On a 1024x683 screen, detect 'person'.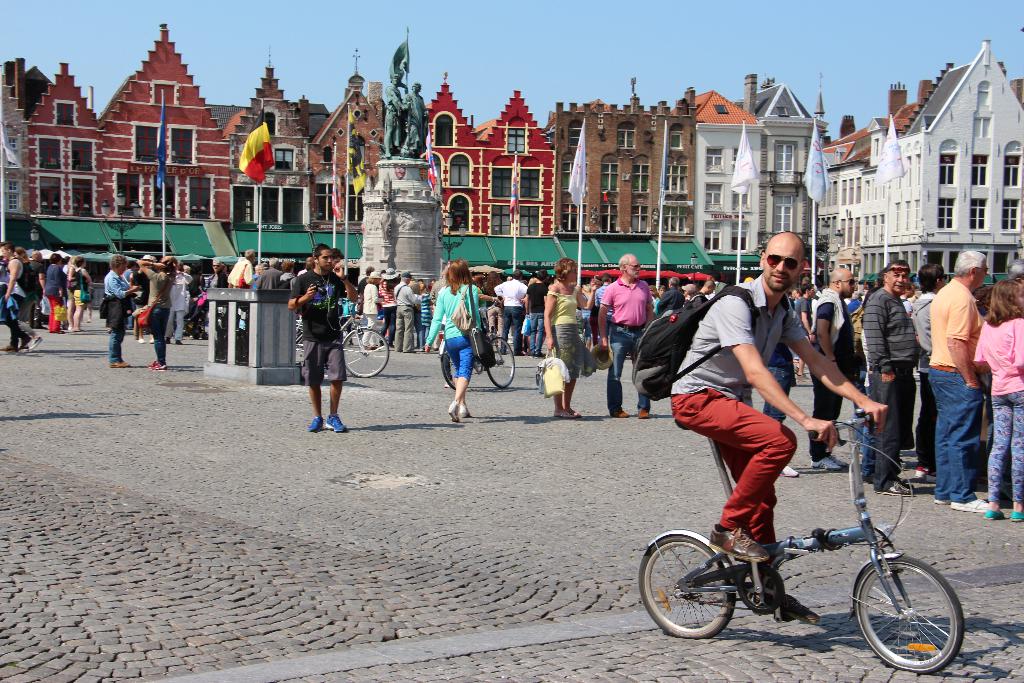
bbox=(0, 250, 37, 359).
